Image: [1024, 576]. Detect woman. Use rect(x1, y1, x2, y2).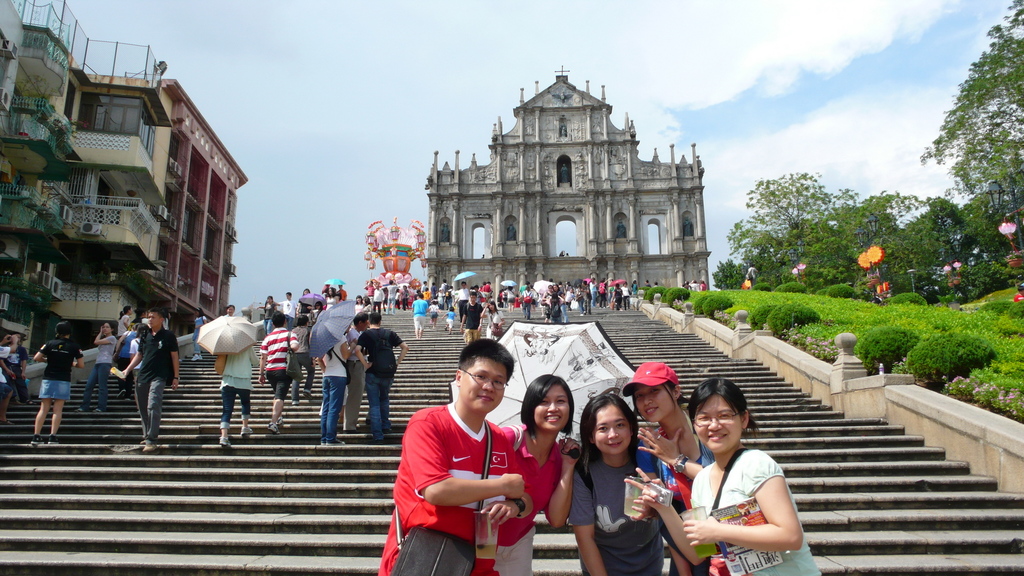
rect(554, 283, 561, 298).
